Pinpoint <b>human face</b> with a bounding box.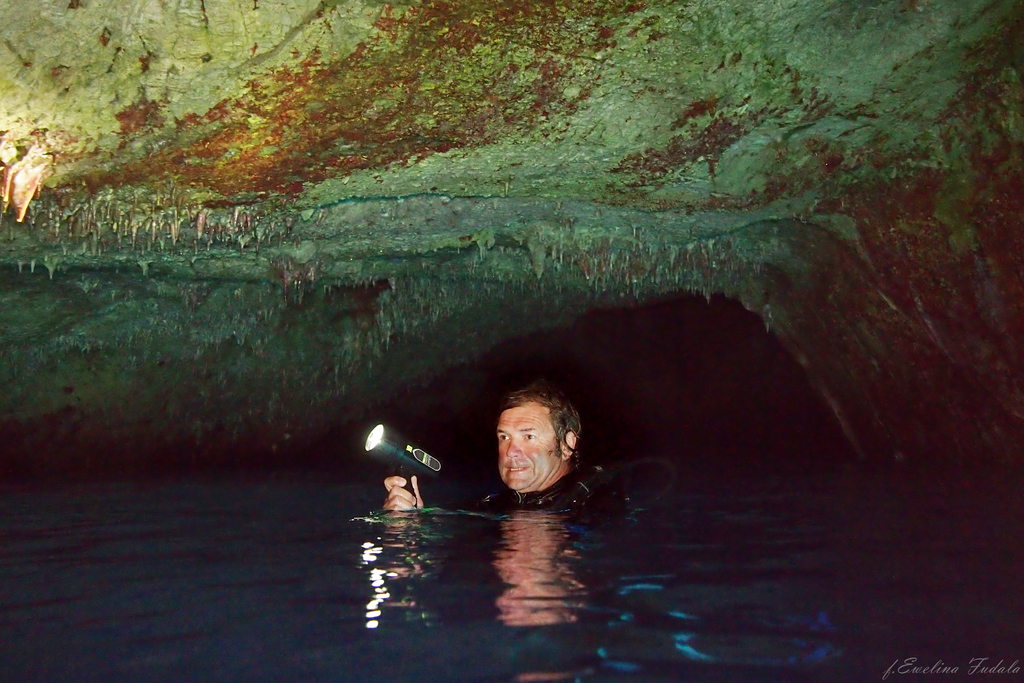
rect(492, 402, 557, 493).
